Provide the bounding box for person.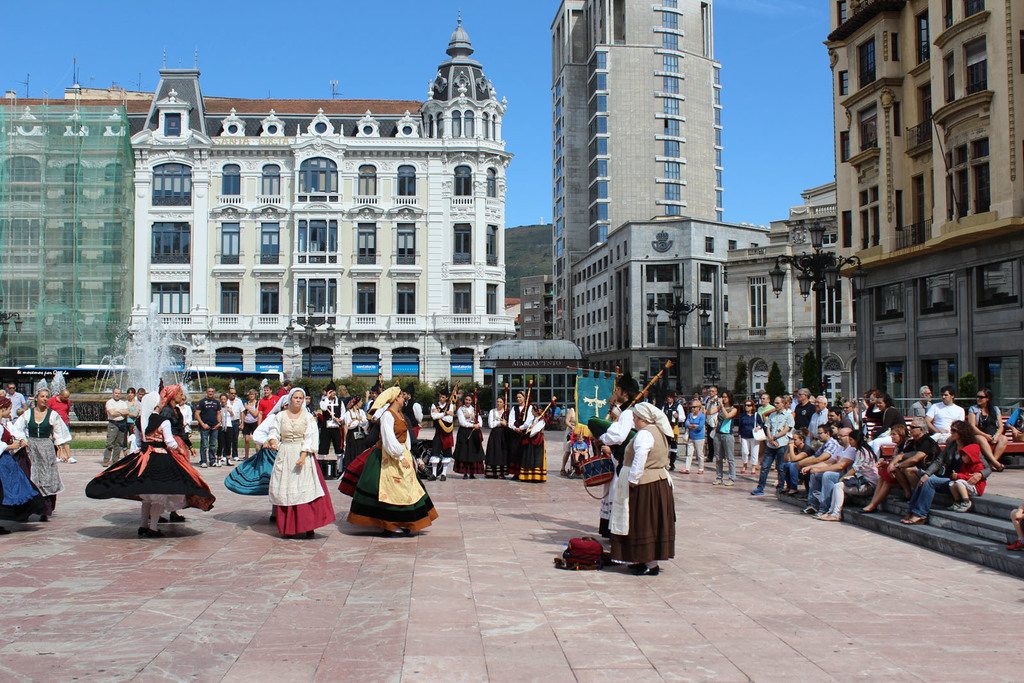
[10,390,70,516].
